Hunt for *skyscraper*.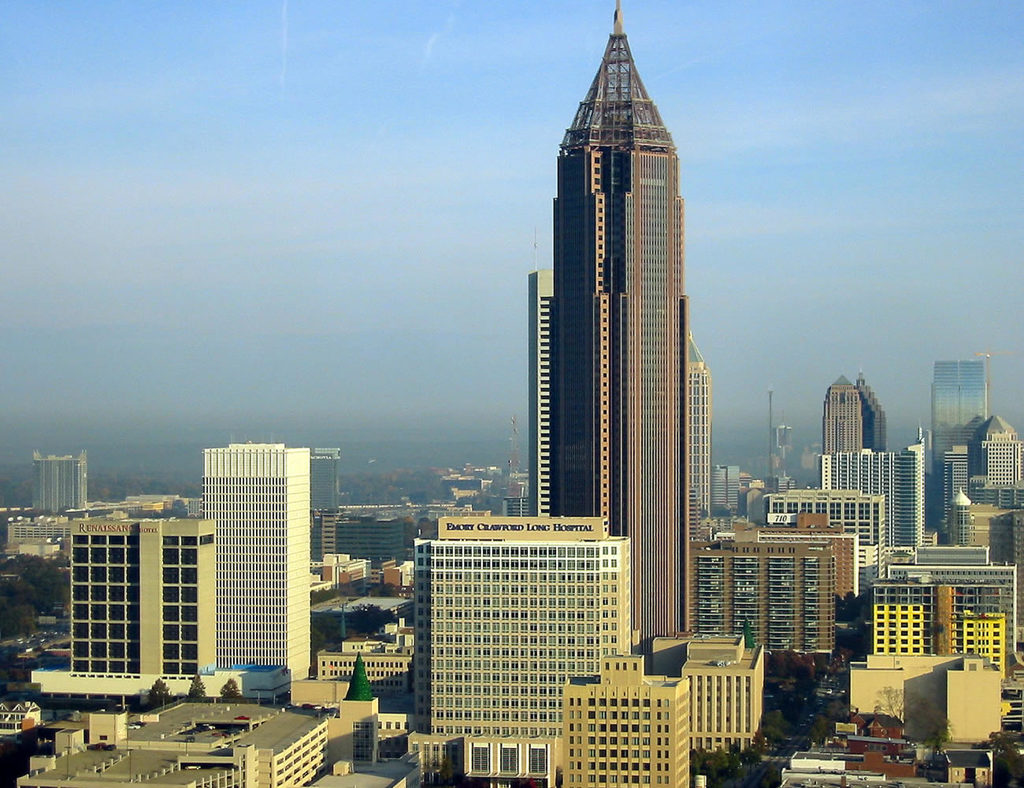
Hunted down at rect(927, 355, 992, 528).
